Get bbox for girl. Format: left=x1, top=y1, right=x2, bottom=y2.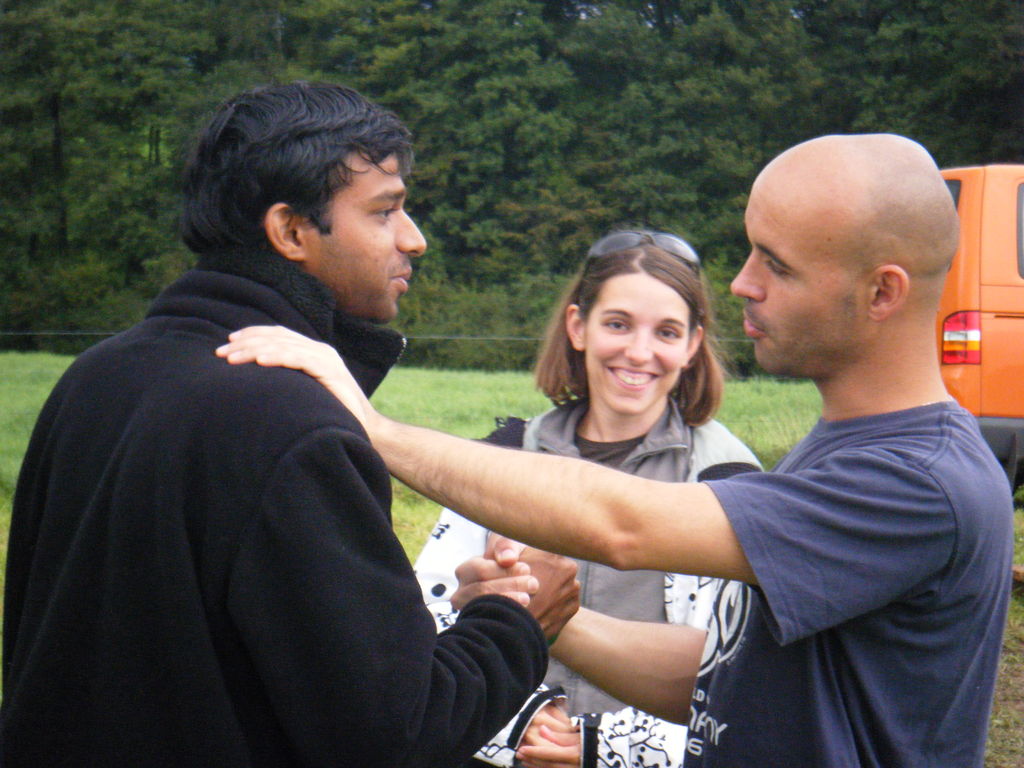
left=412, top=229, right=766, bottom=767.
